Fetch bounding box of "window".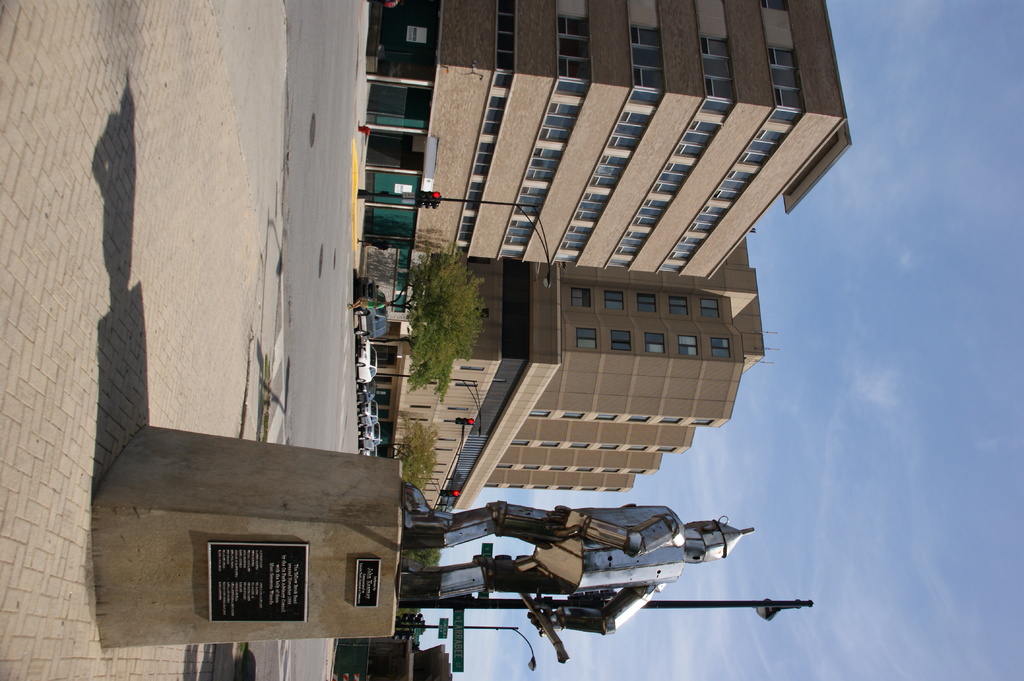
Bbox: bbox=(669, 292, 689, 317).
